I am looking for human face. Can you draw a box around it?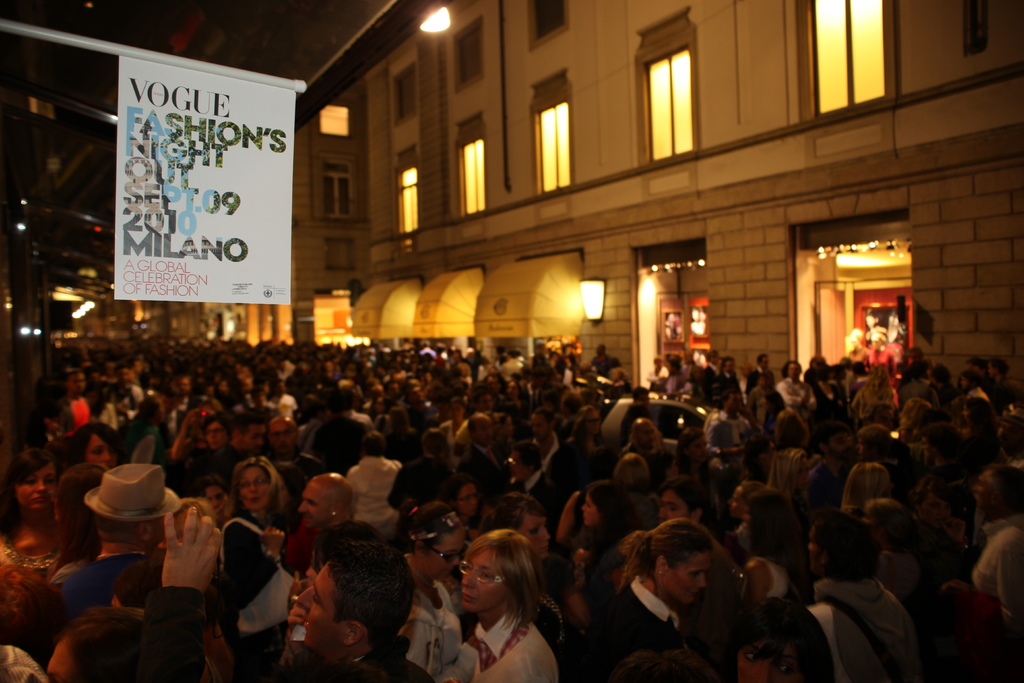
Sure, the bounding box is bbox=(582, 490, 597, 525).
